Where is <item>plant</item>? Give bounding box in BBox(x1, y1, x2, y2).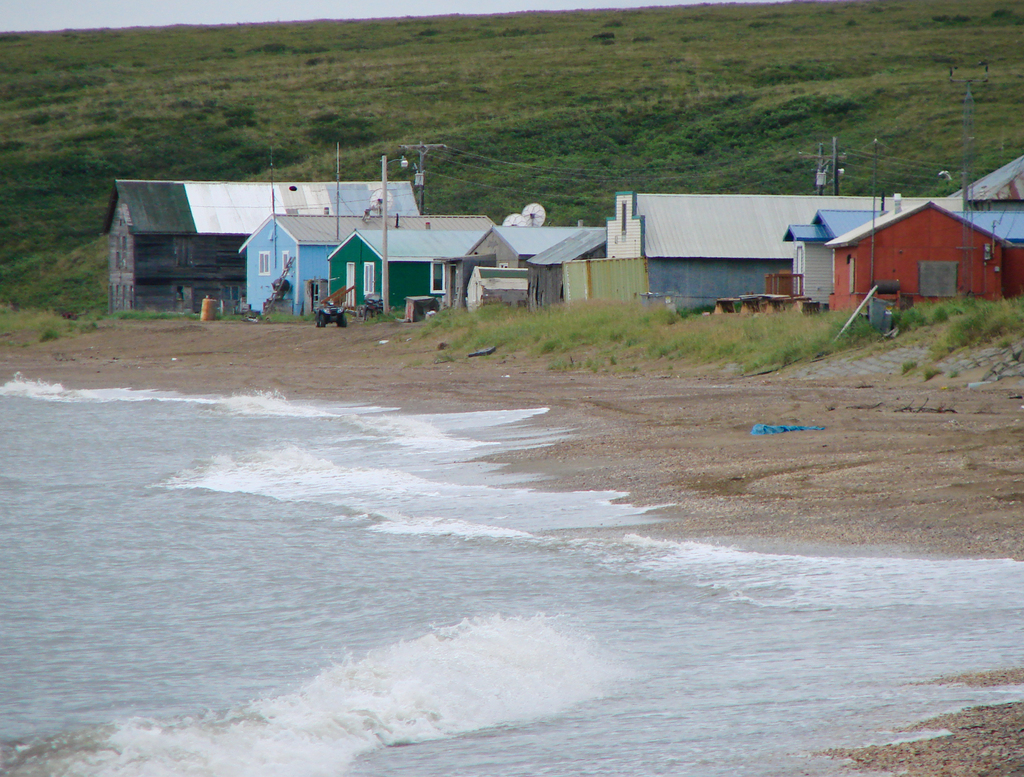
BBox(608, 350, 618, 364).
